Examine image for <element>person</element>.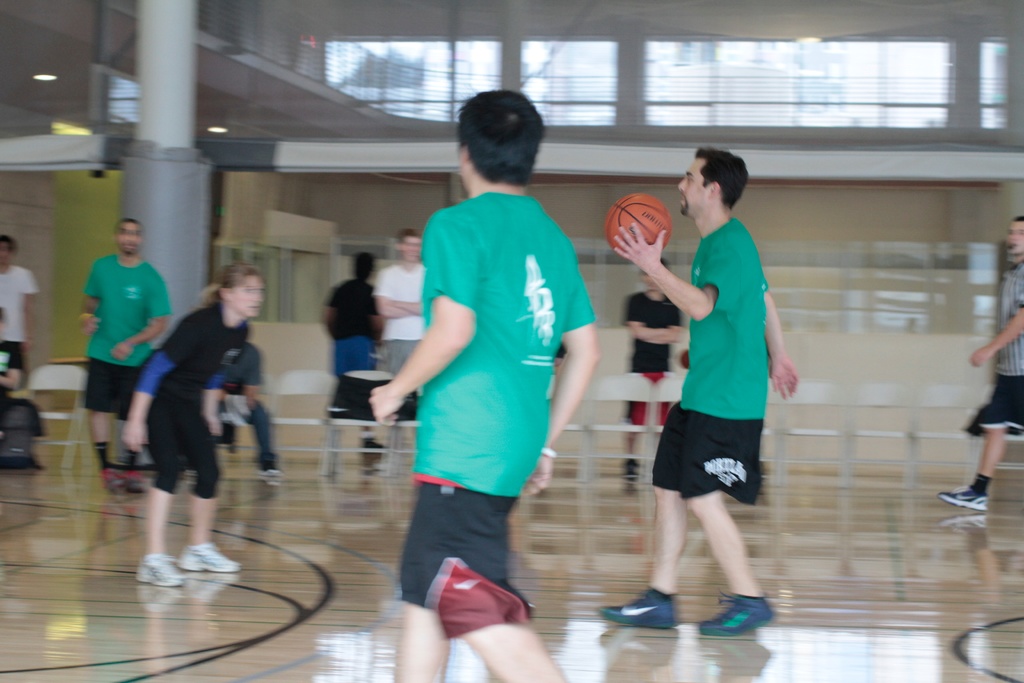
Examination result: l=619, t=260, r=686, b=481.
